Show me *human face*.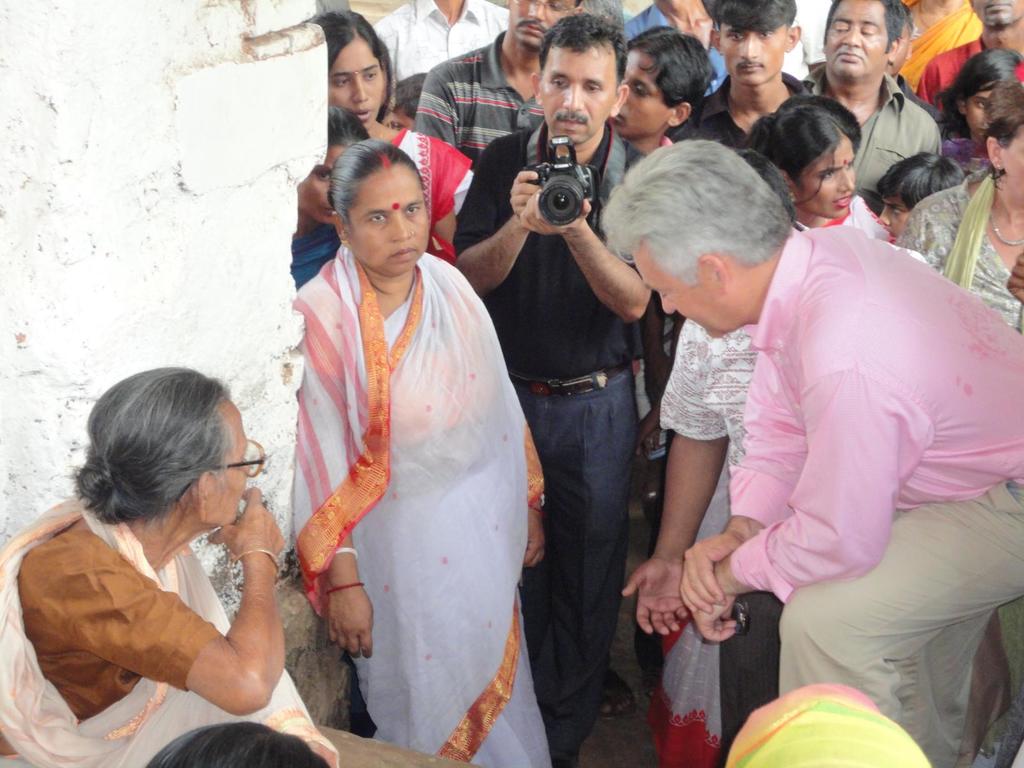
*human face* is here: box(209, 420, 254, 529).
